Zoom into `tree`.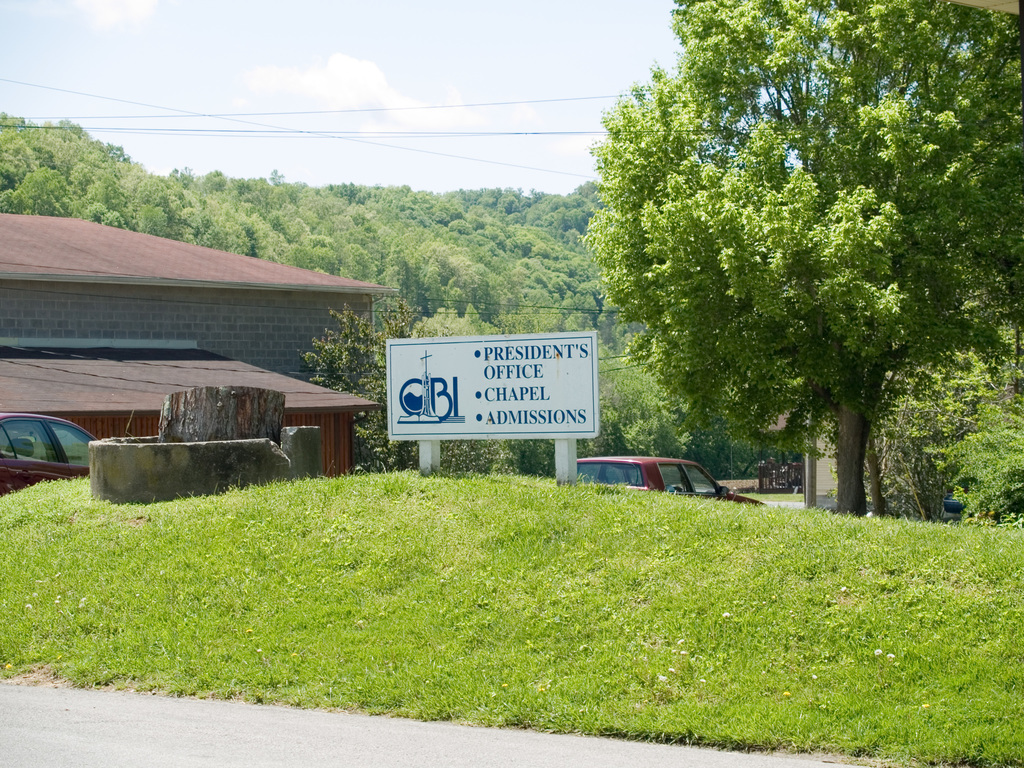
Zoom target: 584, 0, 1023, 518.
